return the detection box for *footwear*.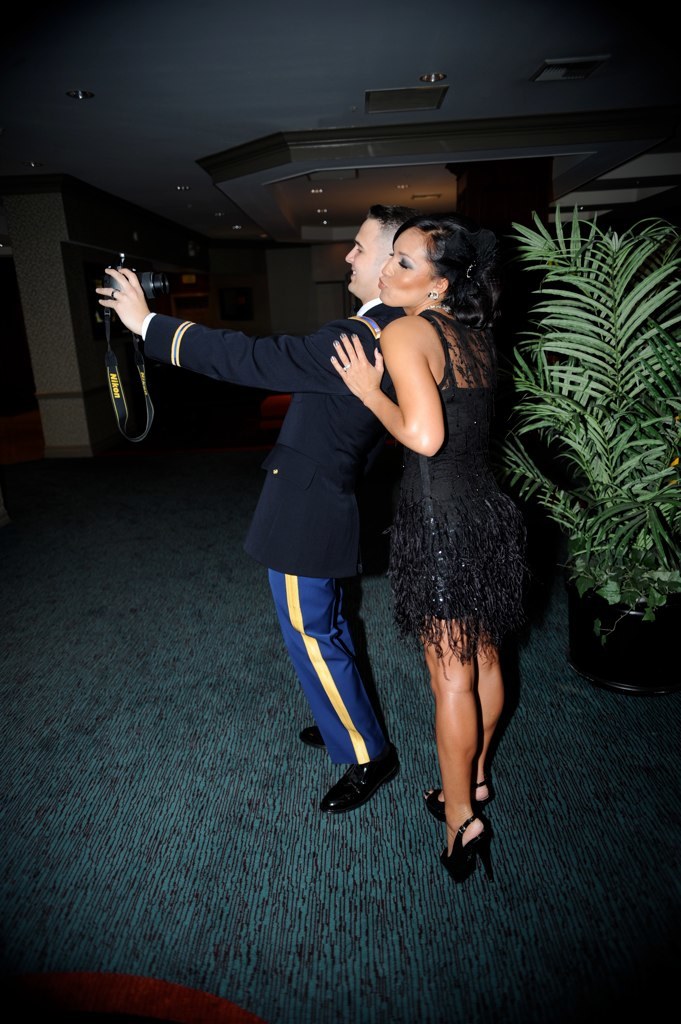
left=438, top=788, right=509, bottom=869.
